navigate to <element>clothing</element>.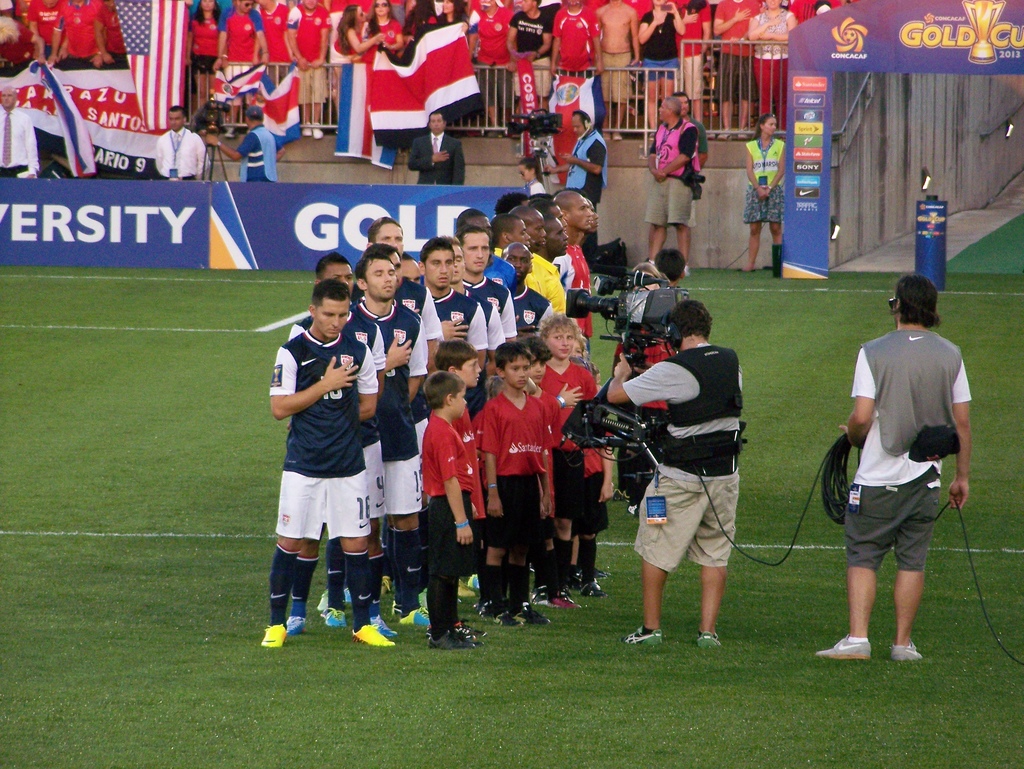
Navigation target: Rect(470, 382, 548, 617).
